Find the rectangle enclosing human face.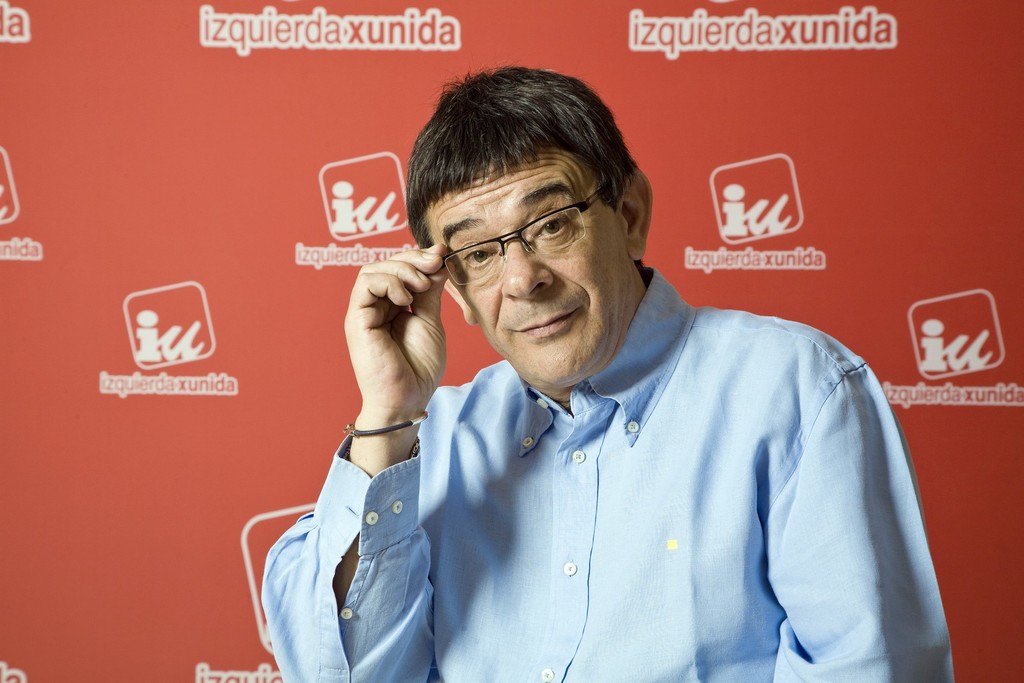
detection(417, 149, 631, 382).
